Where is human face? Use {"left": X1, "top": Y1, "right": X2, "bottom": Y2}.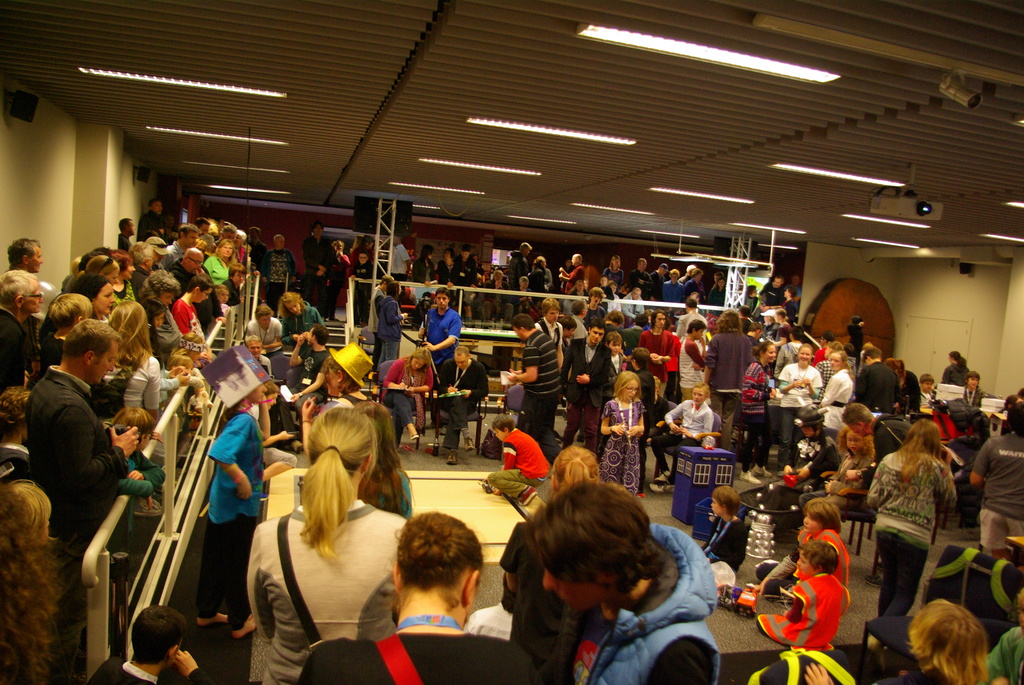
{"left": 259, "top": 313, "right": 271, "bottom": 330}.
